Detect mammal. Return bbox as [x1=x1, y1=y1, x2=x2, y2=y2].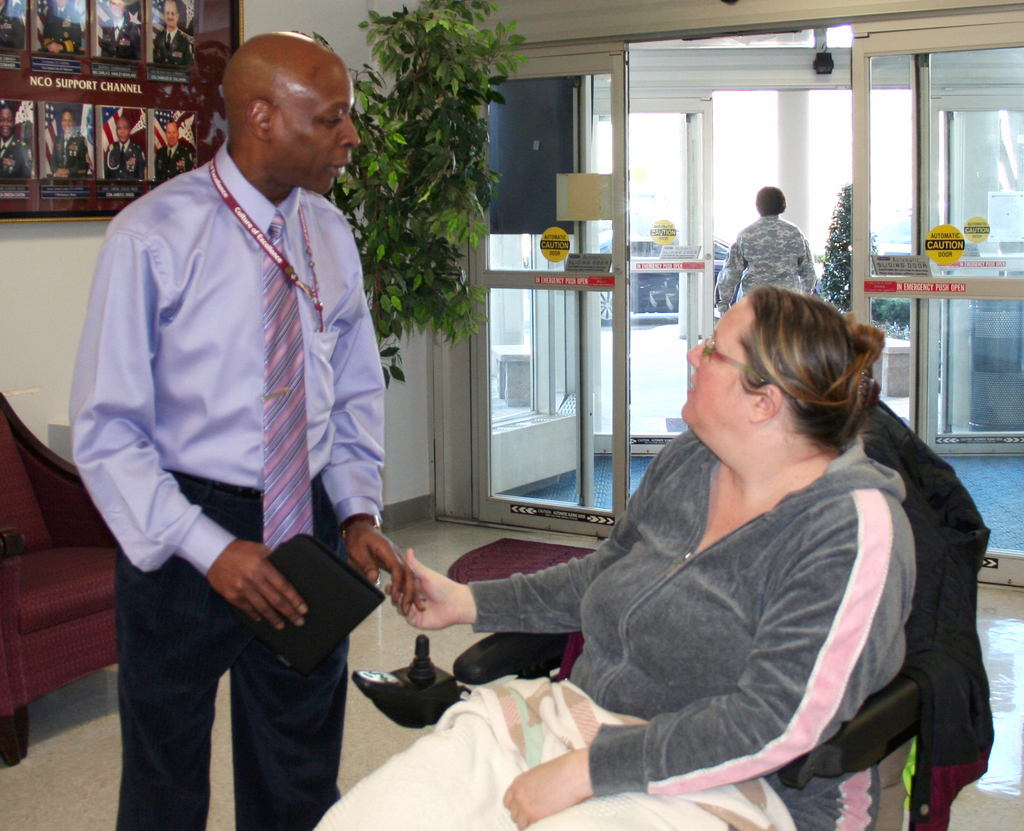
[x1=99, y1=0, x2=143, y2=61].
